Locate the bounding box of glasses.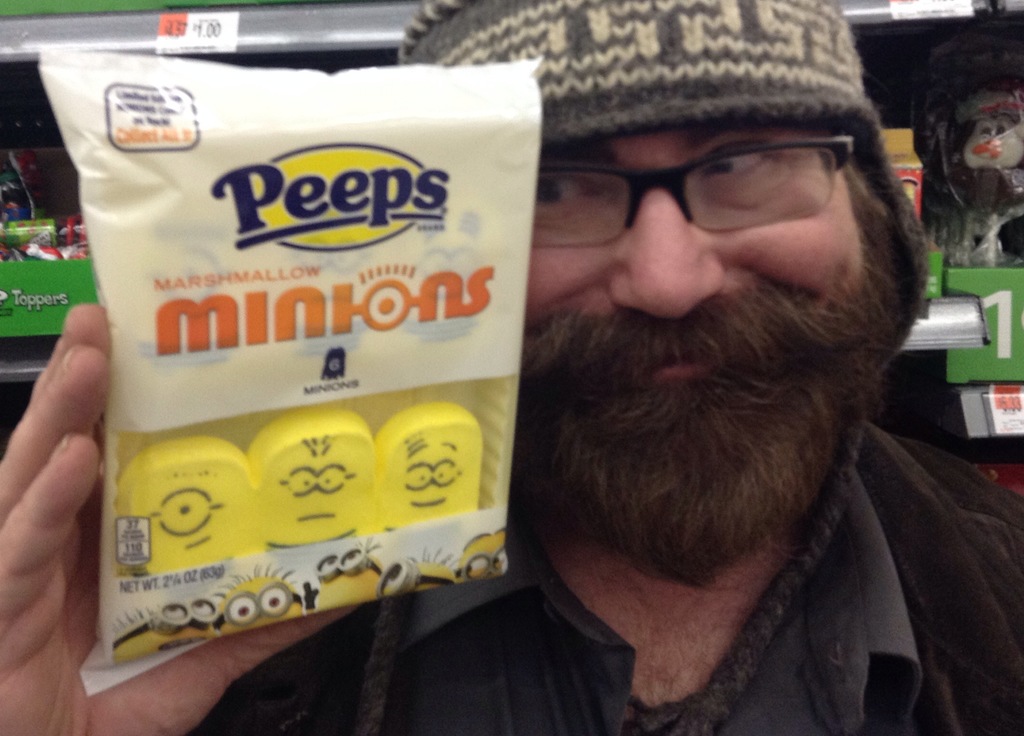
Bounding box: bbox=[527, 131, 861, 248].
